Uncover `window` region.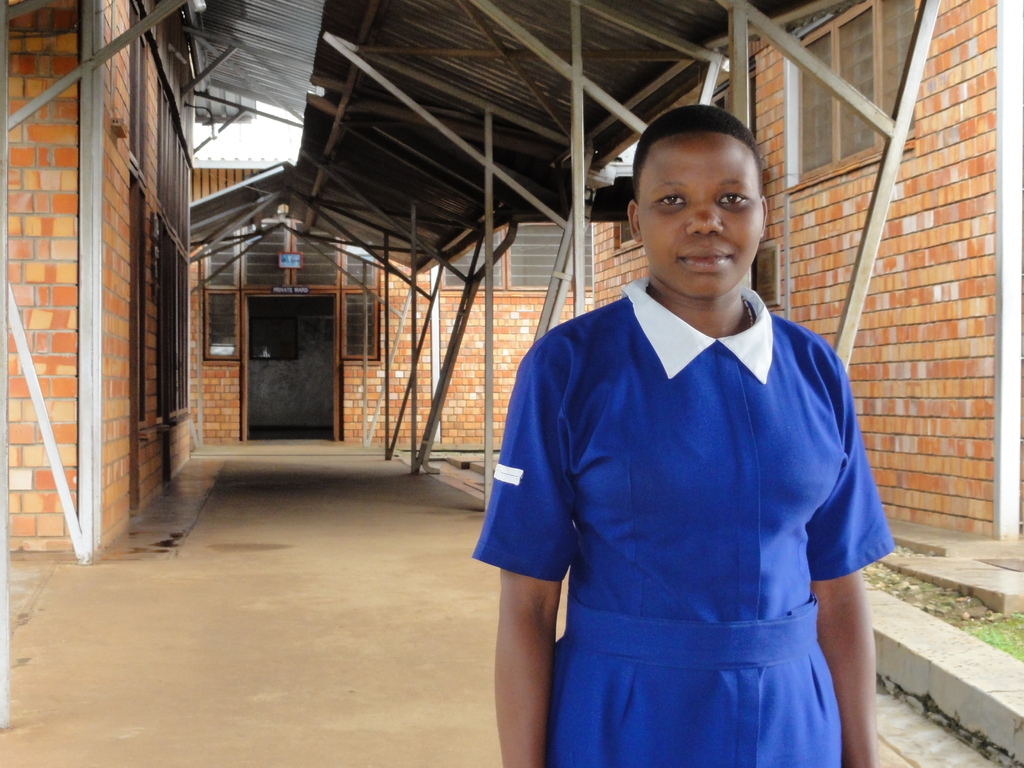
Uncovered: select_region(204, 229, 381, 282).
